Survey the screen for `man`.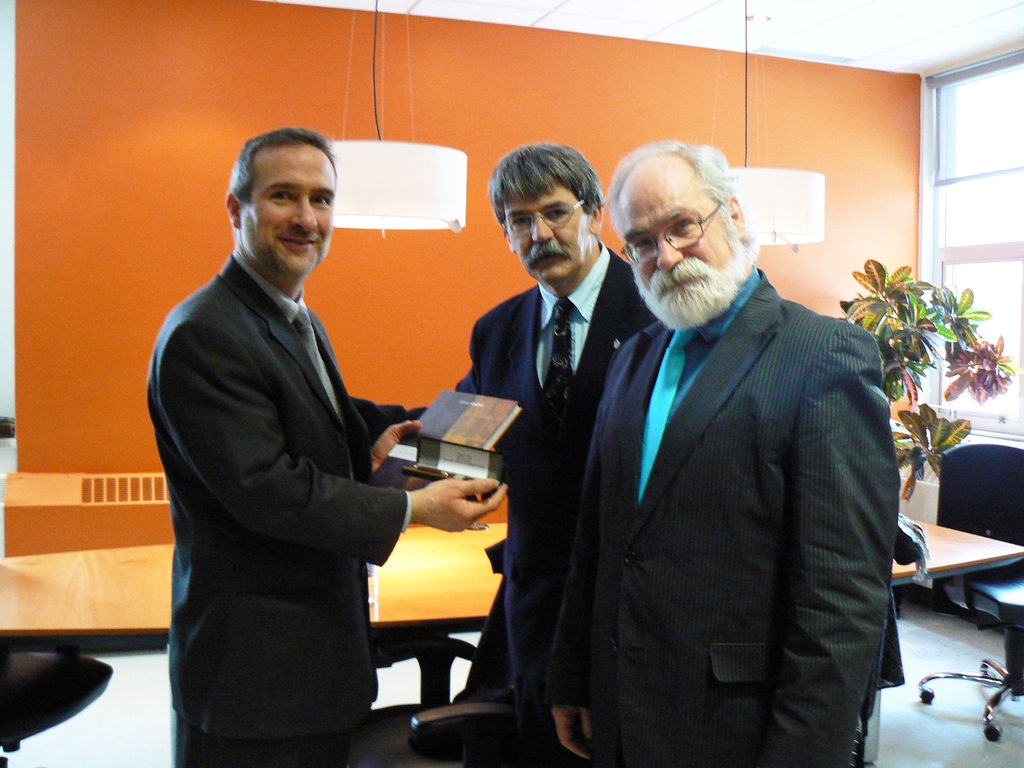
Survey found: (453, 140, 662, 767).
